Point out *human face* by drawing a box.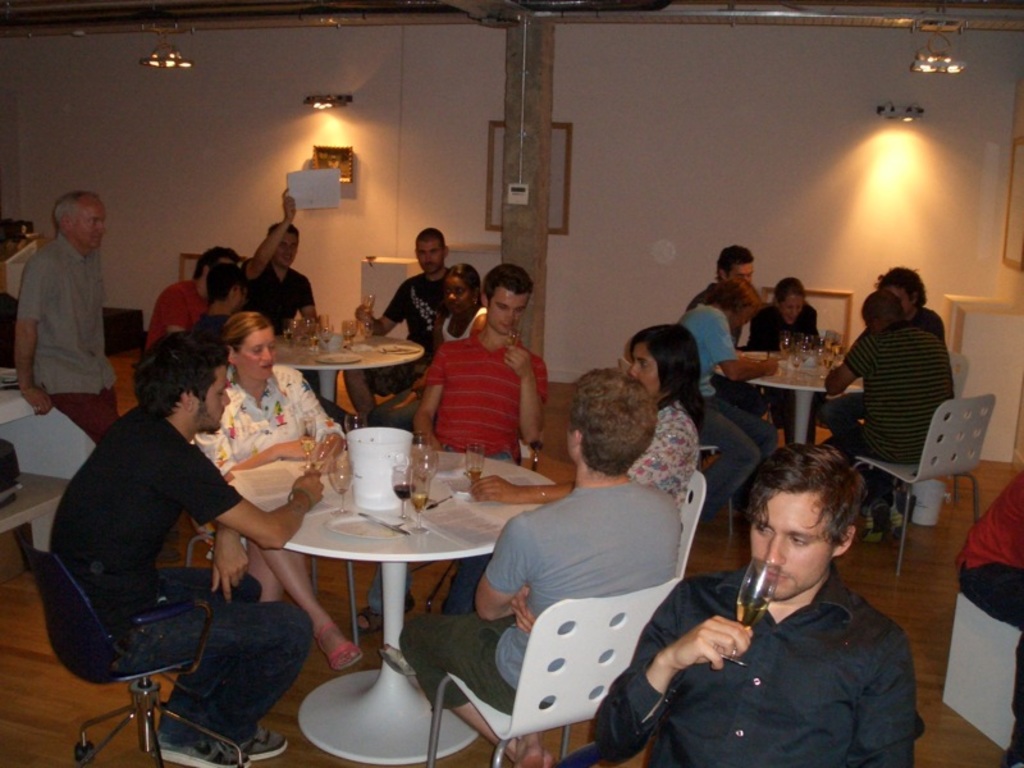
[233,326,275,379].
